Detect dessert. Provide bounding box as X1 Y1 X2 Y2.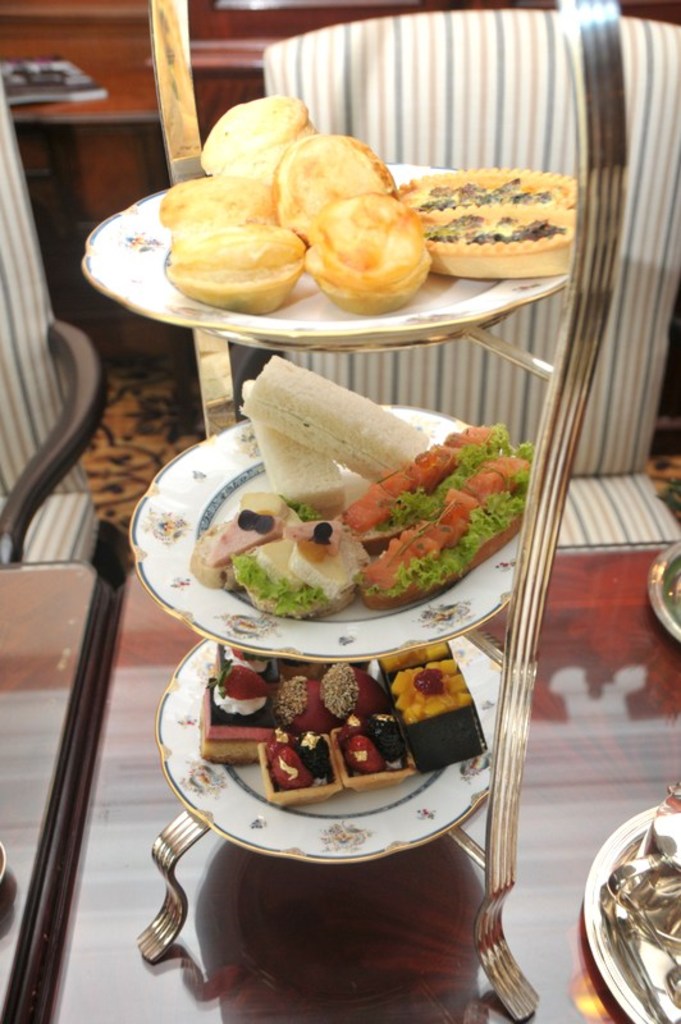
293 177 444 311.
